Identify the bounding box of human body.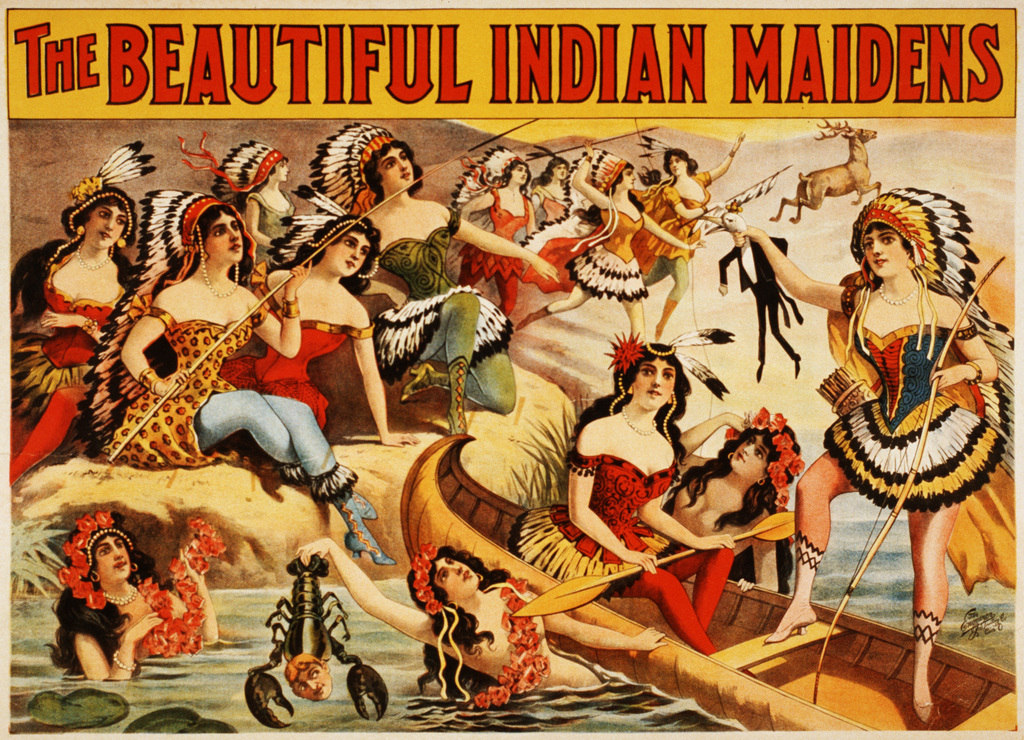
(x1=505, y1=344, x2=728, y2=652).
